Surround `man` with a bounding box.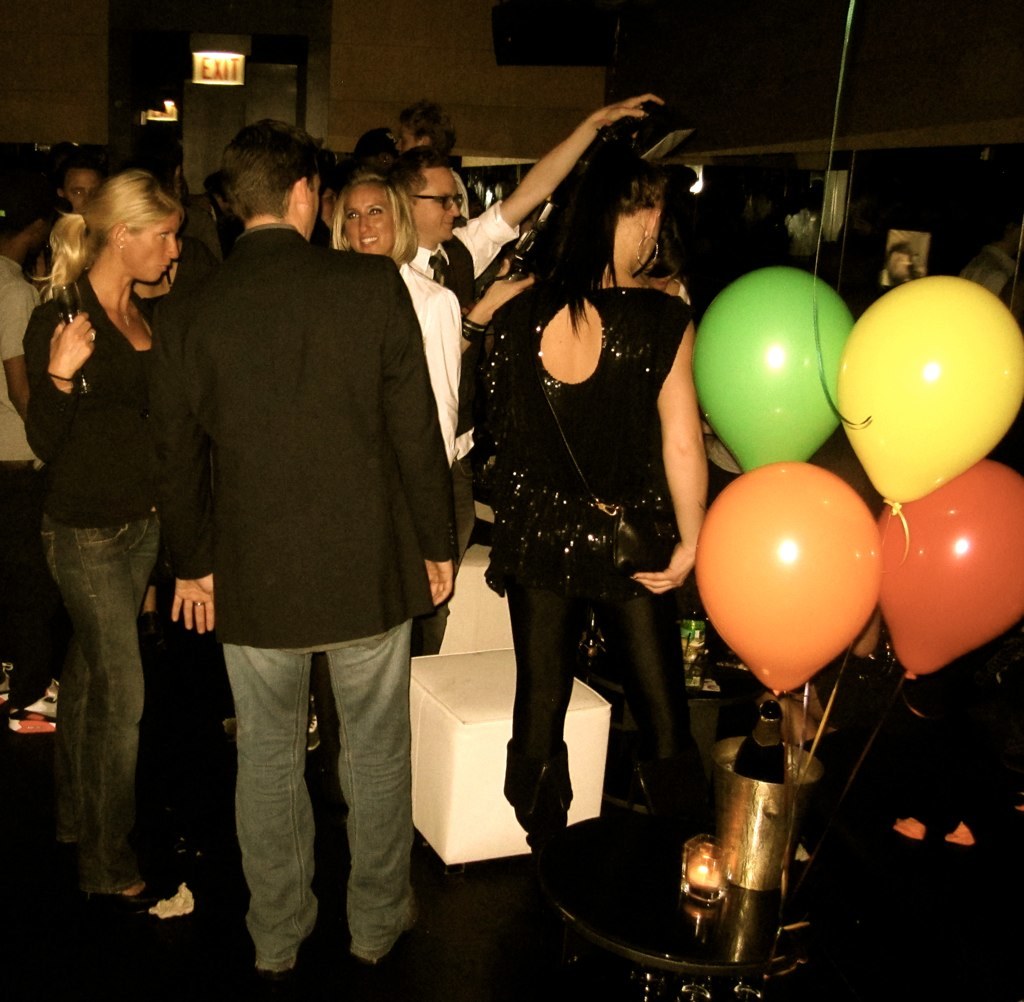
bbox(354, 127, 400, 181).
